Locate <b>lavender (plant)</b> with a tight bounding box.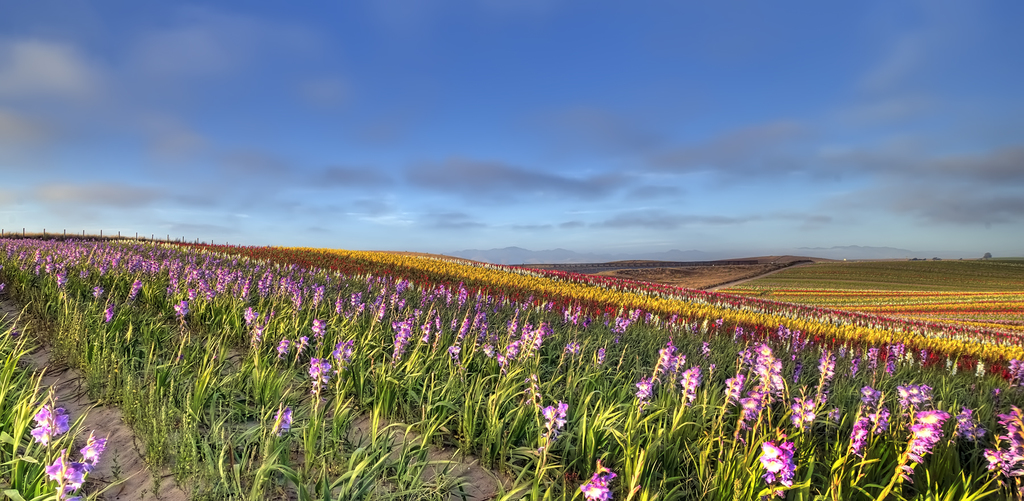
649/342/672/386.
